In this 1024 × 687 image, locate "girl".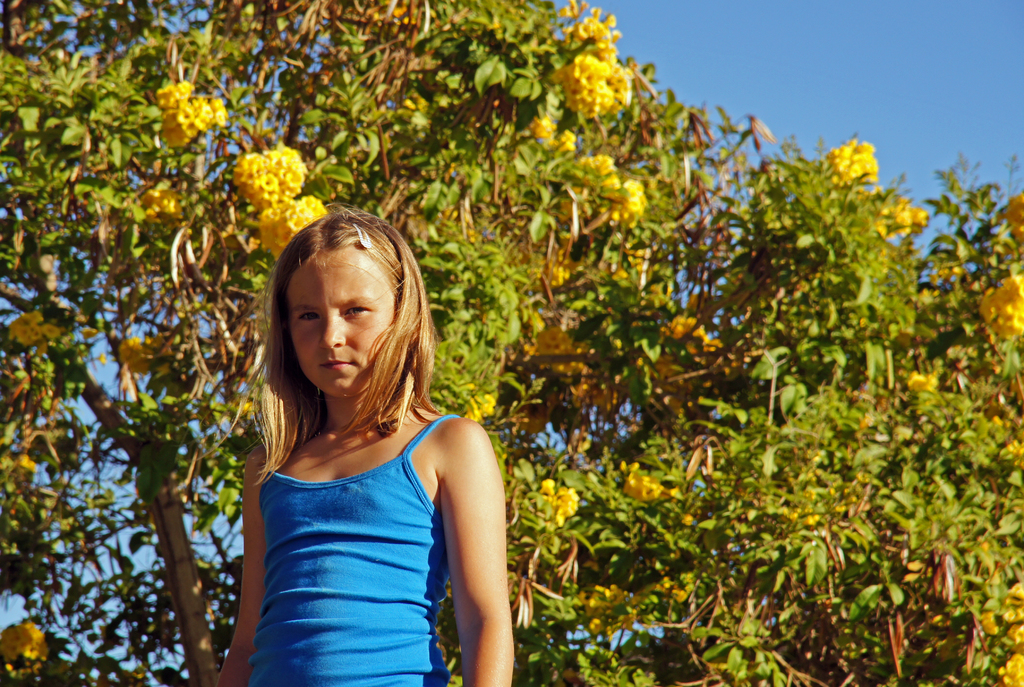
Bounding box: locate(215, 205, 514, 686).
